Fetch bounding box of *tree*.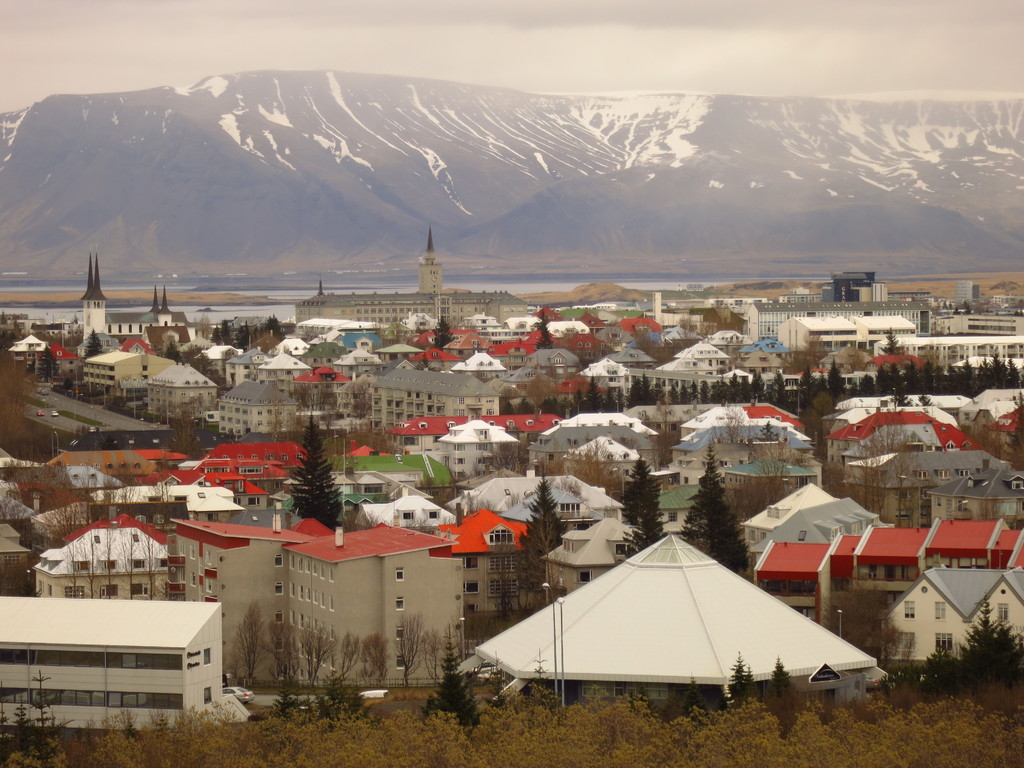
Bbox: 680, 447, 756, 575.
